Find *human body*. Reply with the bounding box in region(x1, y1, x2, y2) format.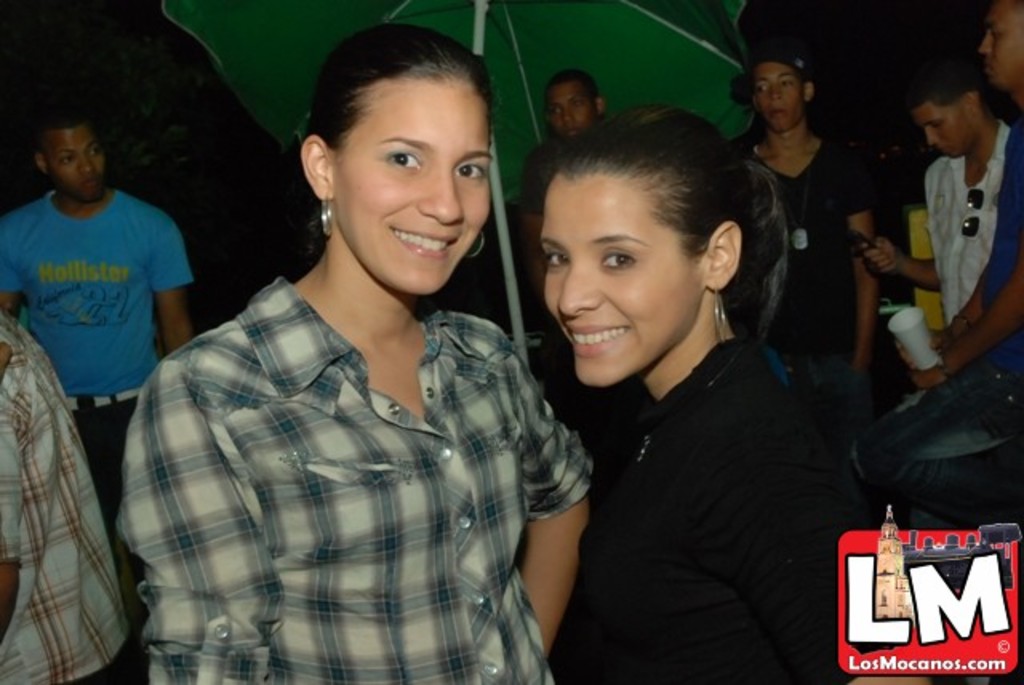
region(864, 58, 1005, 320).
